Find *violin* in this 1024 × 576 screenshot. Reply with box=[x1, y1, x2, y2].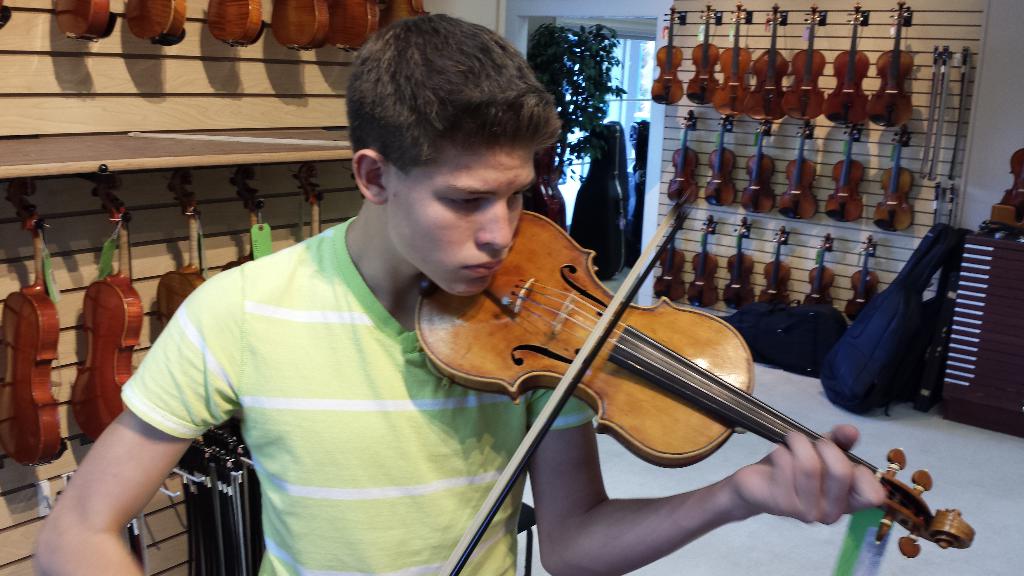
box=[0, 0, 11, 31].
